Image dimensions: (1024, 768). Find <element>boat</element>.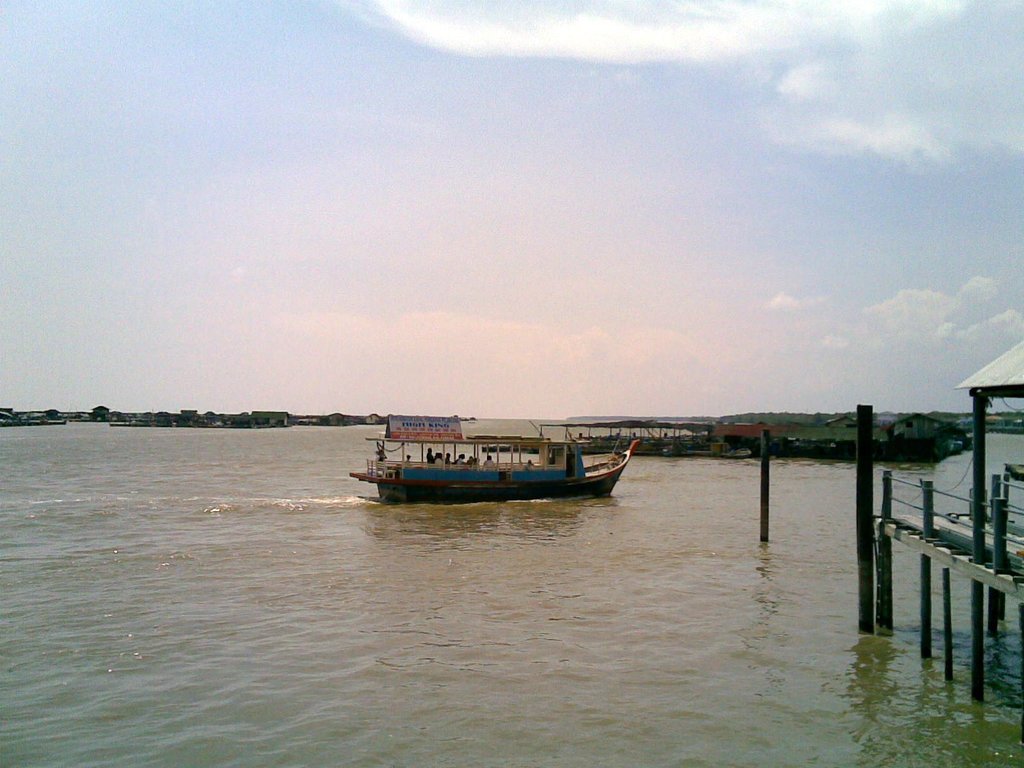
[2, 417, 67, 428].
